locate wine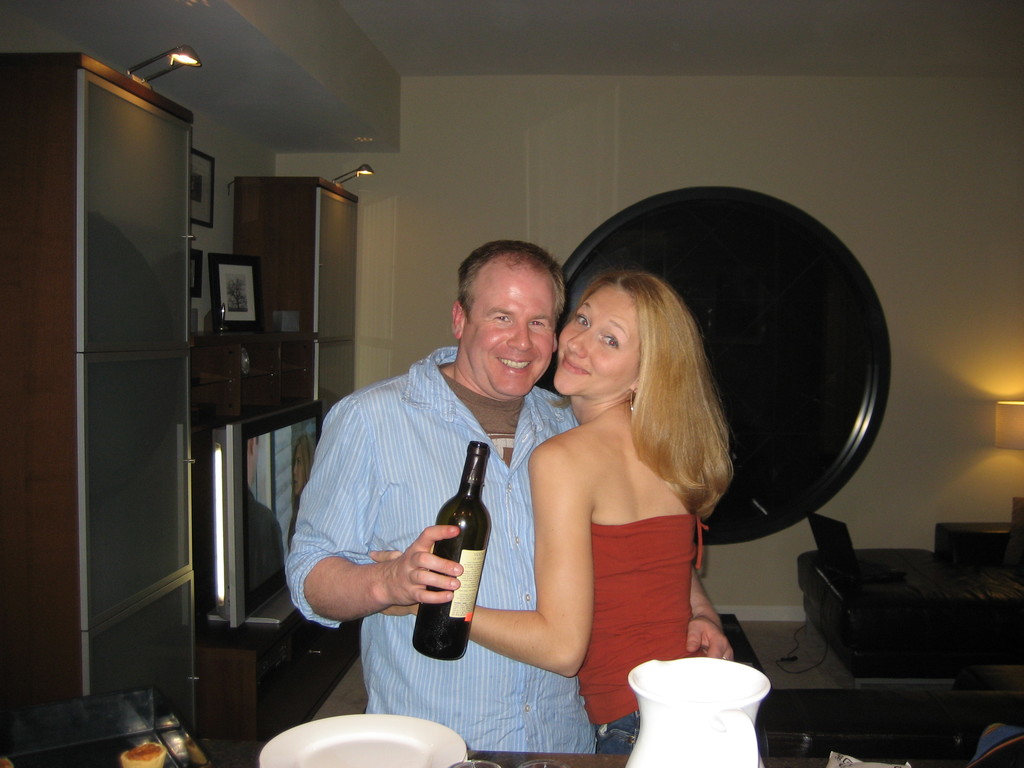
408/433/492/662
